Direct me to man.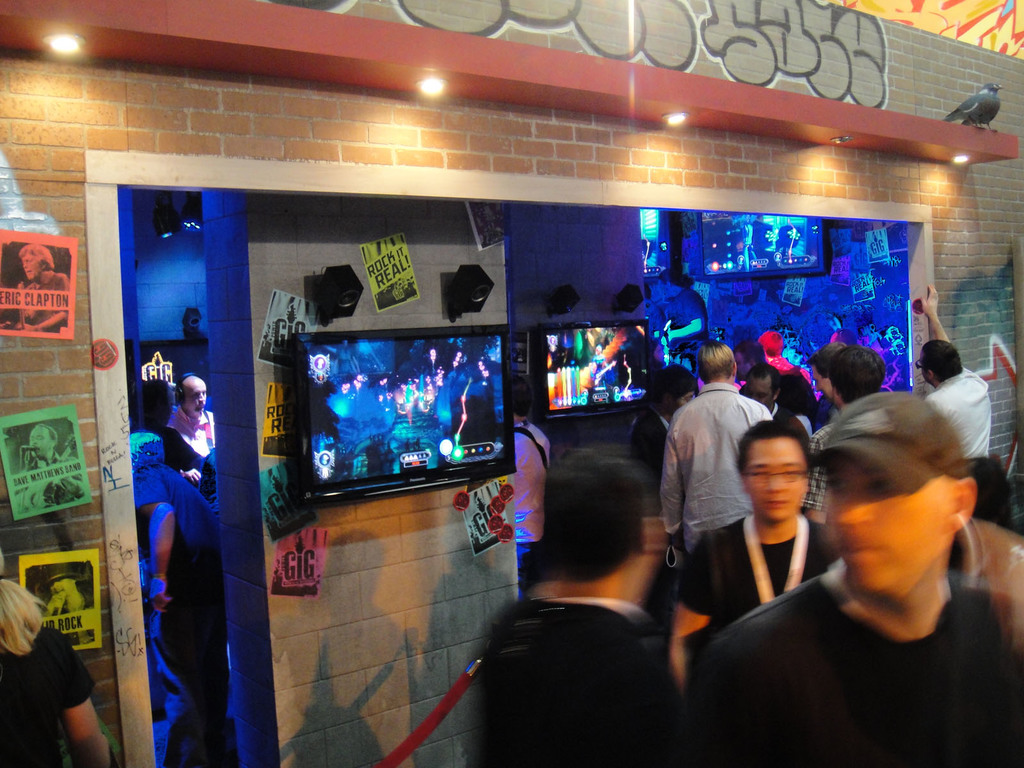
Direction: region(20, 426, 75, 474).
